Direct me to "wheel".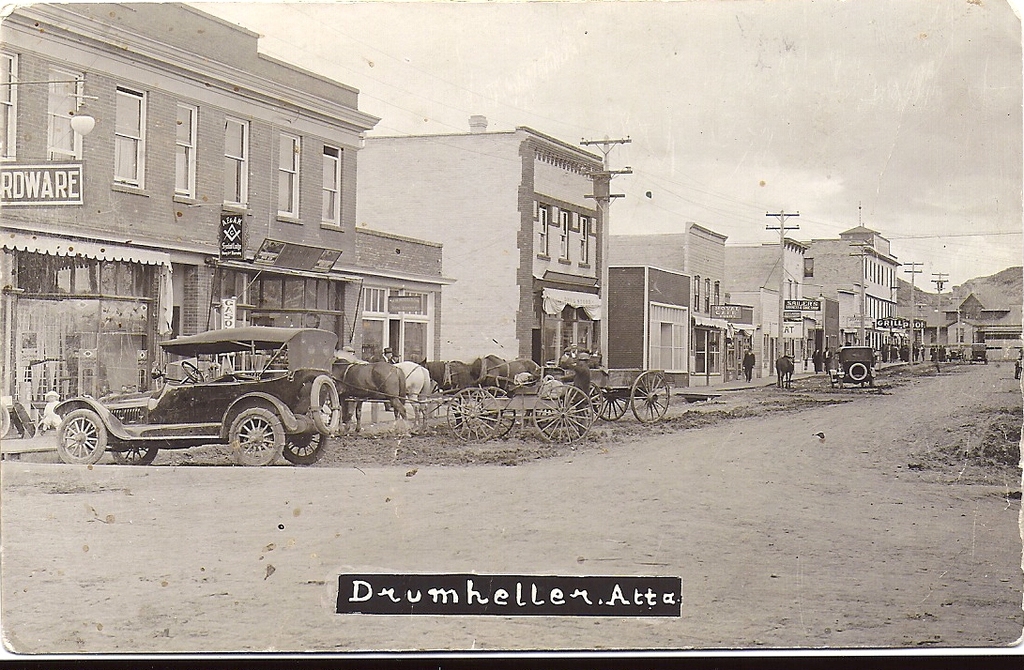
Direction: BBox(535, 383, 591, 447).
